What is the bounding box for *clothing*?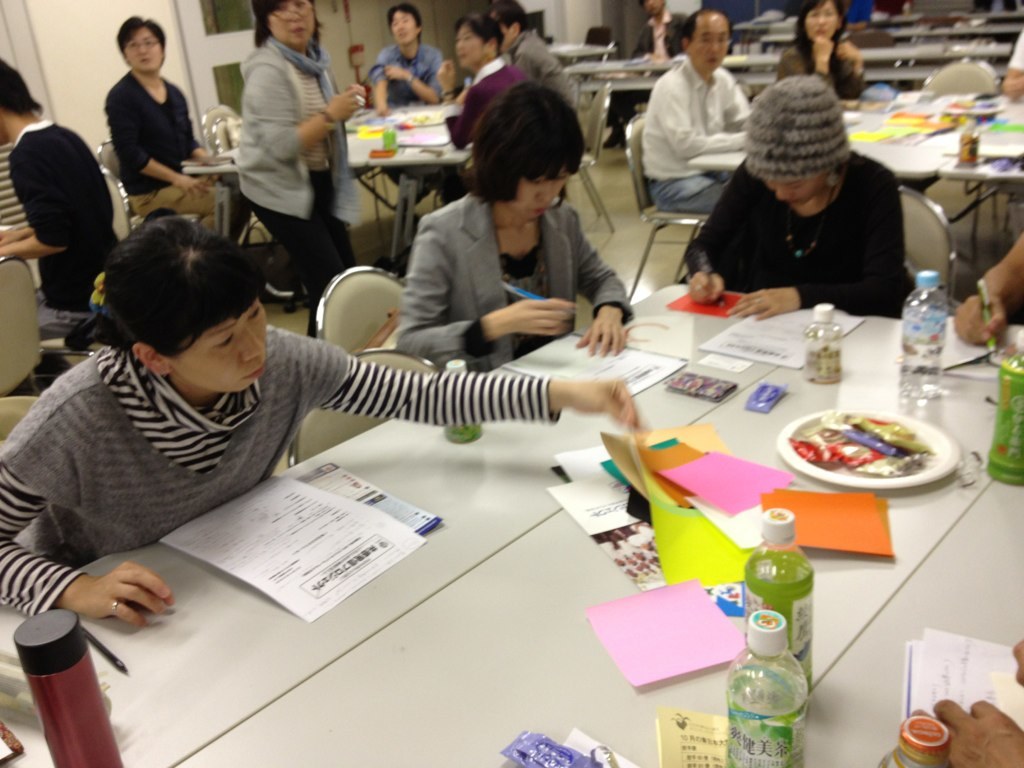
<bbox>607, 7, 685, 125</bbox>.
